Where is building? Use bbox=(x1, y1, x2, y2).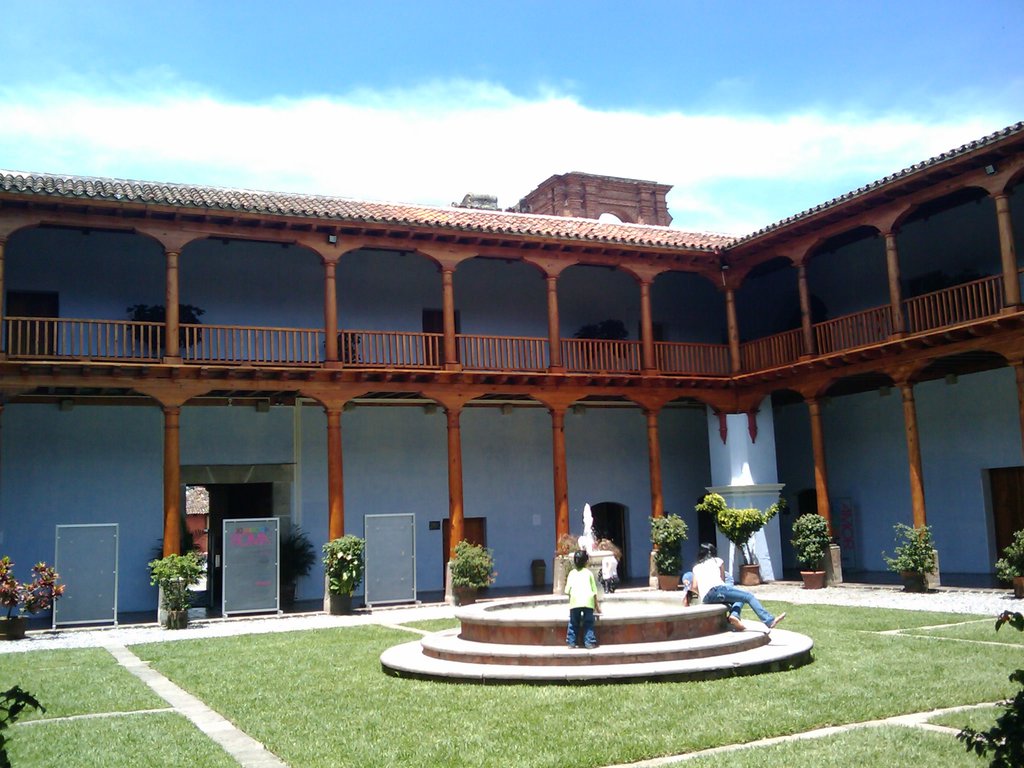
bbox=(0, 111, 1023, 625).
